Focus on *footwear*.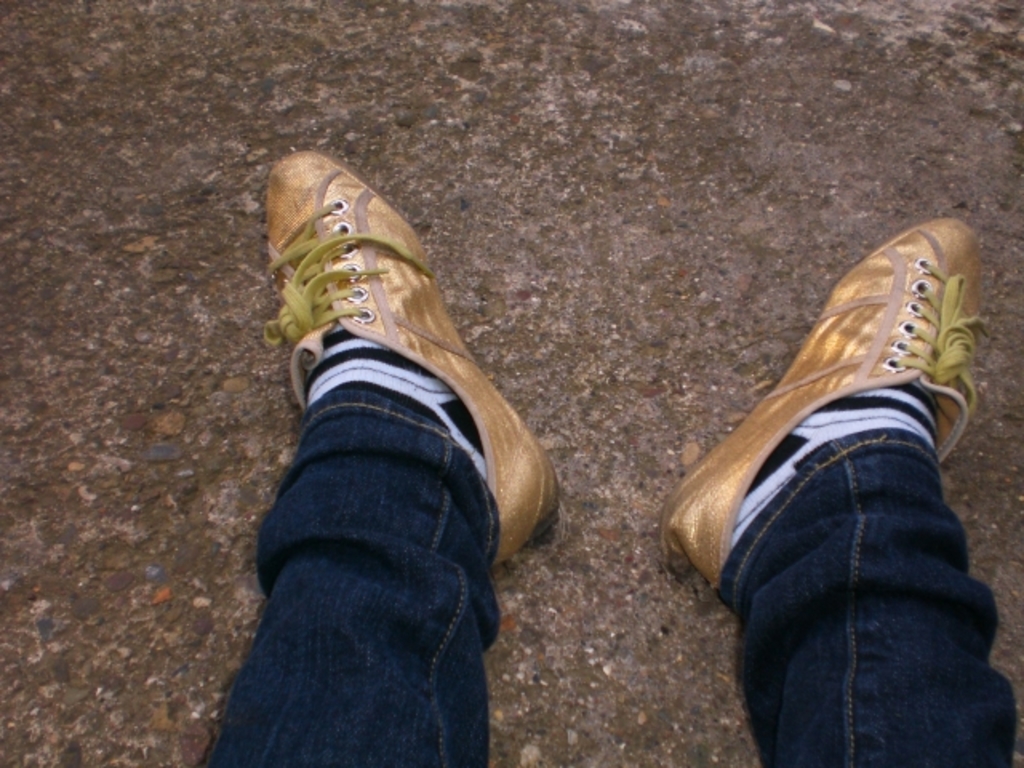
Focused at <region>262, 144, 563, 573</region>.
